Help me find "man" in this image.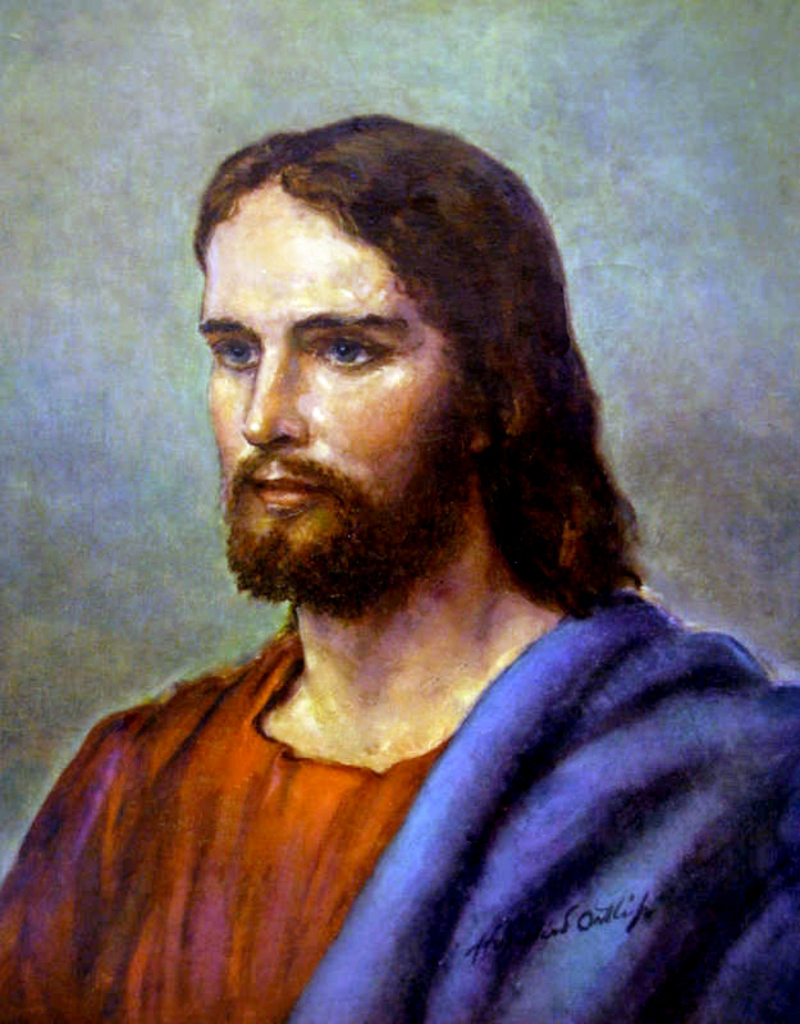
Found it: {"left": 0, "top": 116, "right": 786, "bottom": 987}.
